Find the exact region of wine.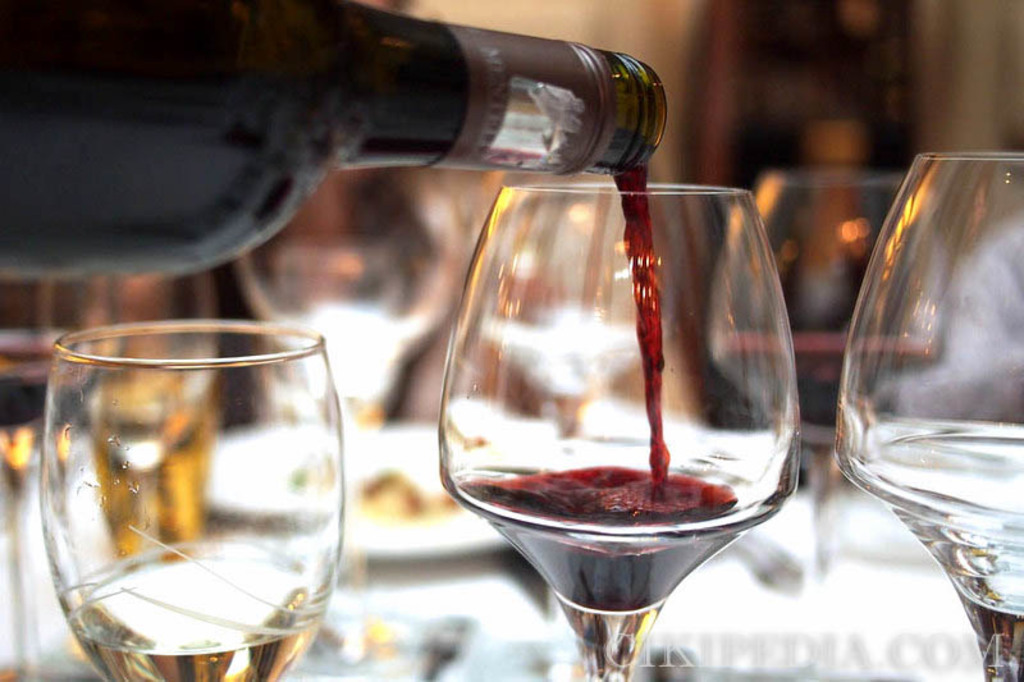
Exact region: 69 562 329 681.
